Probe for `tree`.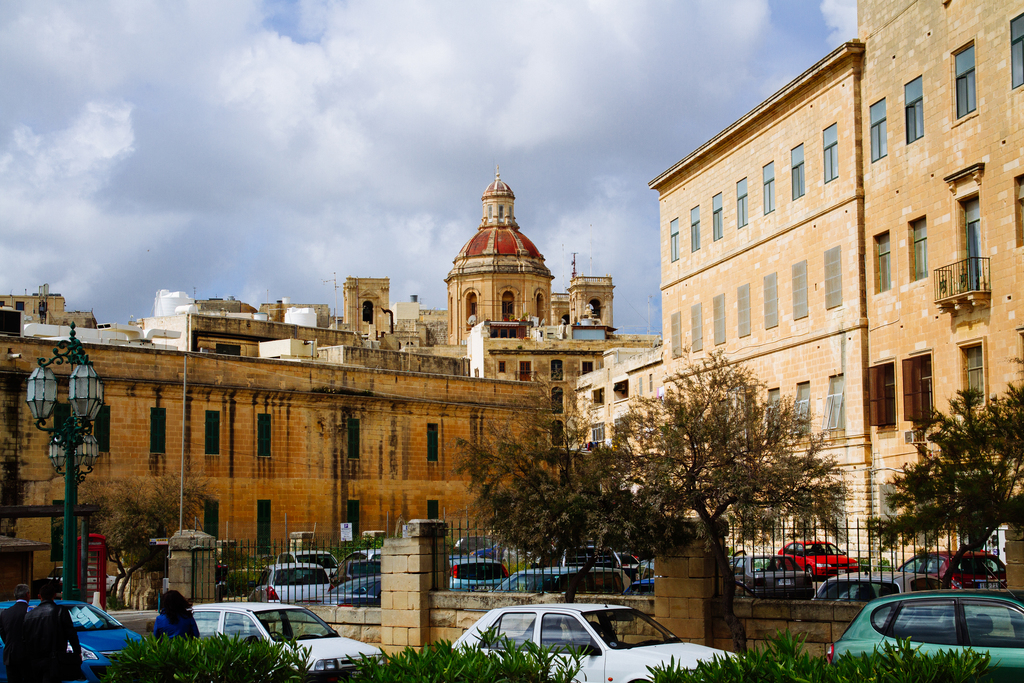
Probe result: (left=607, top=343, right=848, bottom=670).
